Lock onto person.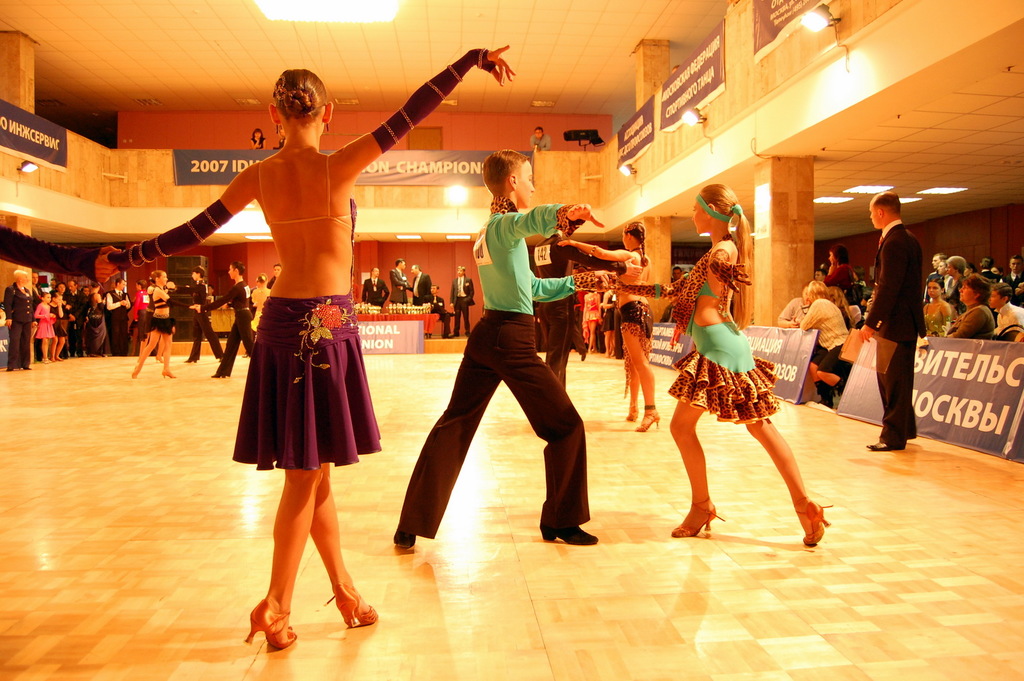
Locked: 445 263 479 340.
